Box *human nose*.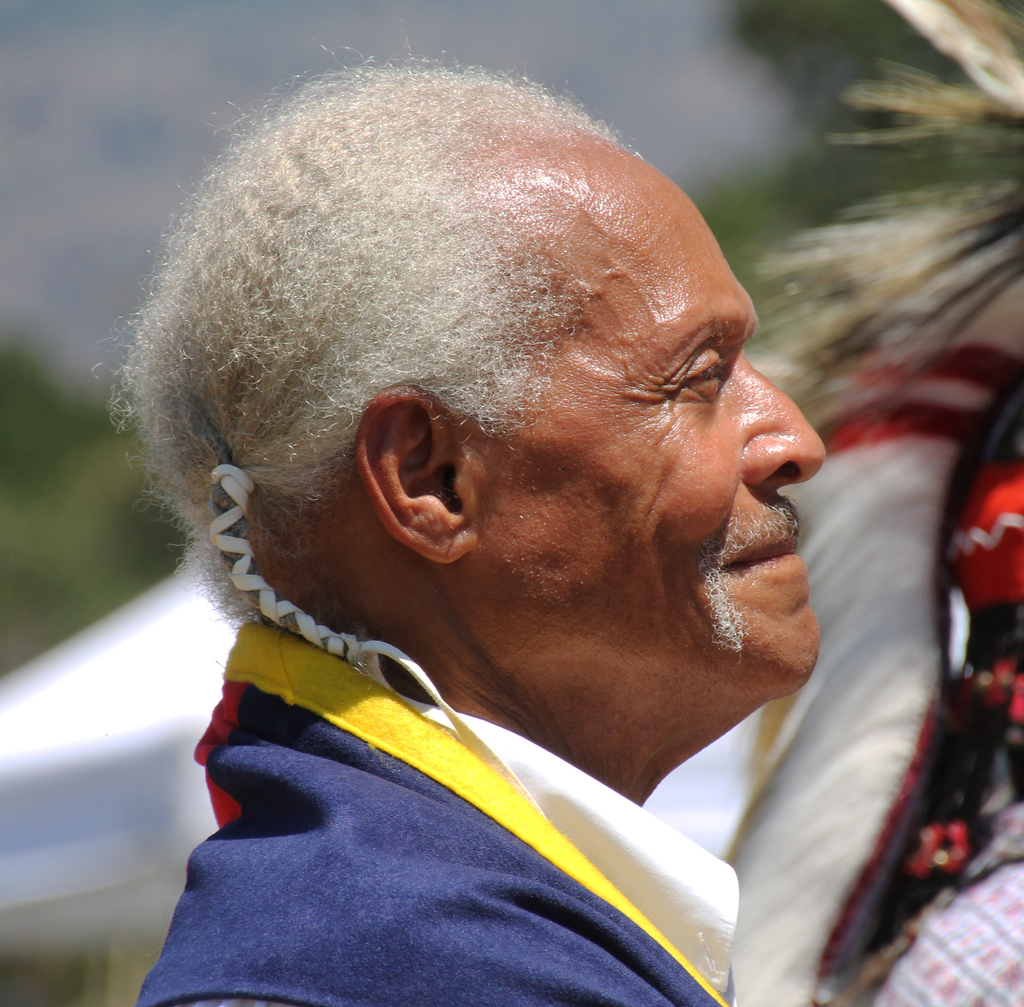
(749,364,826,497).
